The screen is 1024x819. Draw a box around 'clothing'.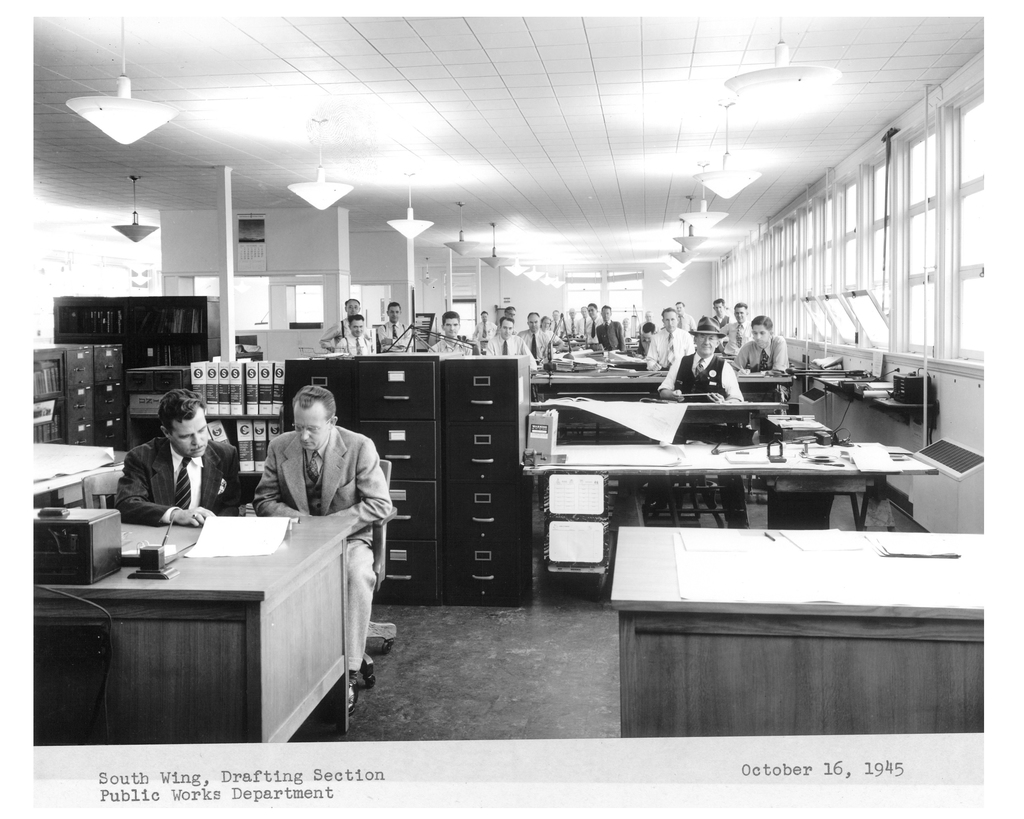
{"left": 644, "top": 325, "right": 700, "bottom": 370}.
